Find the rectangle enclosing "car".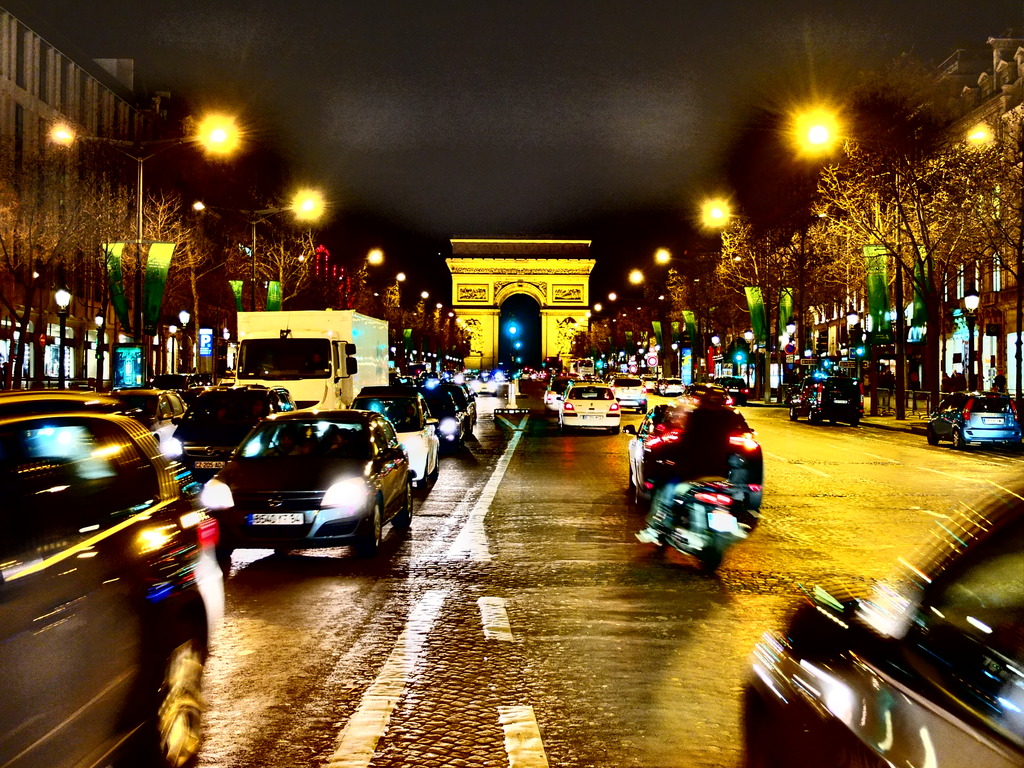
[0, 414, 227, 767].
